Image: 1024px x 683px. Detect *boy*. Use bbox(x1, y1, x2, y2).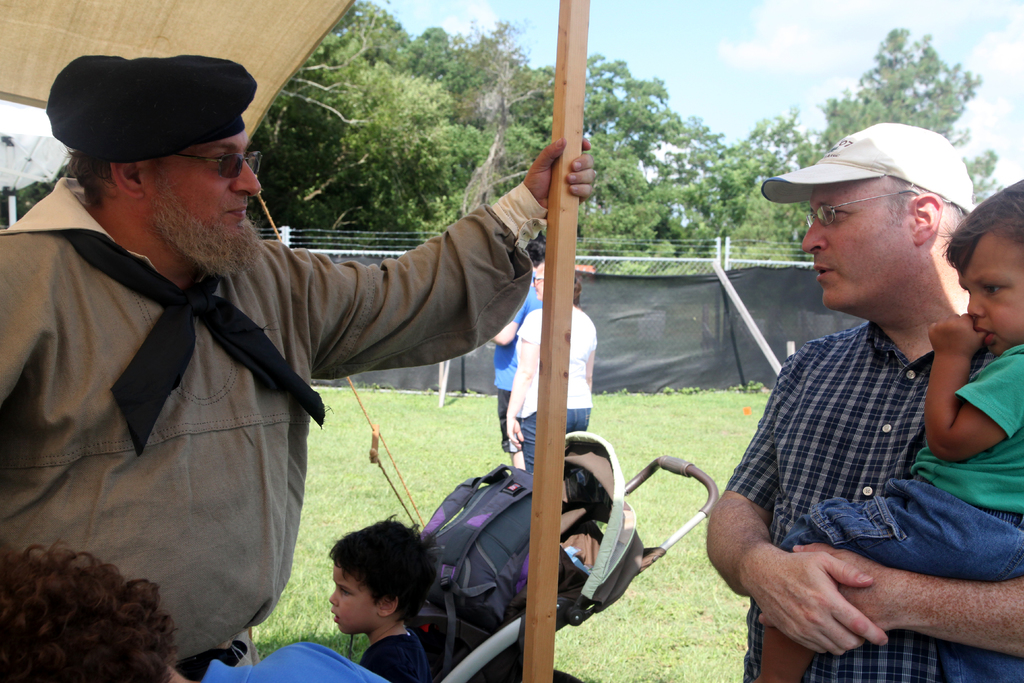
bbox(755, 183, 1023, 682).
